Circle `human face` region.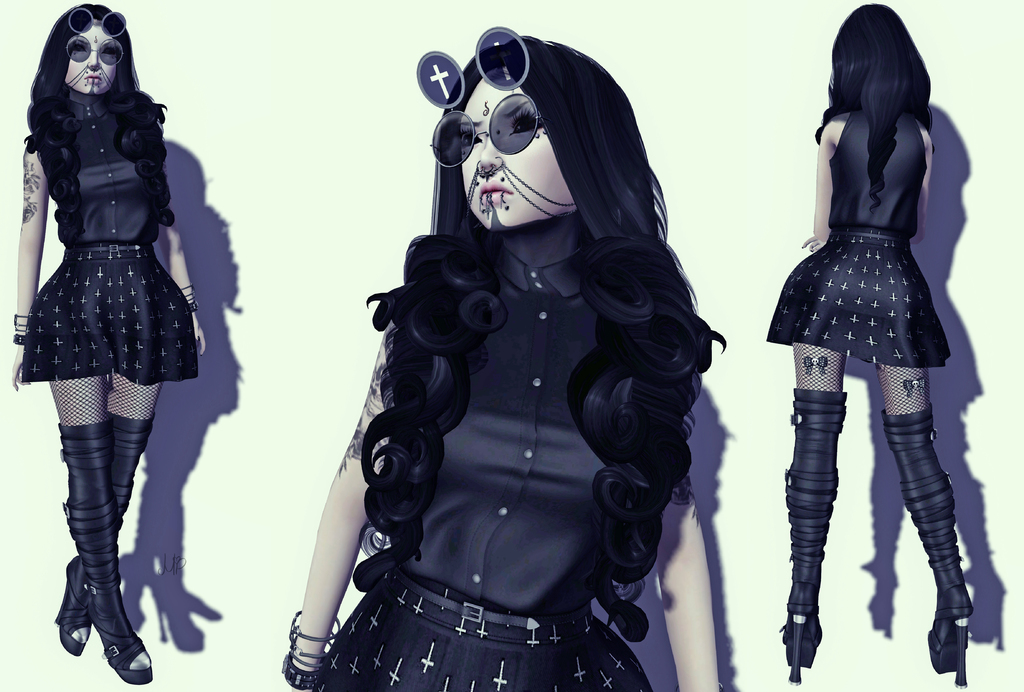
Region: <box>63,26,115,90</box>.
